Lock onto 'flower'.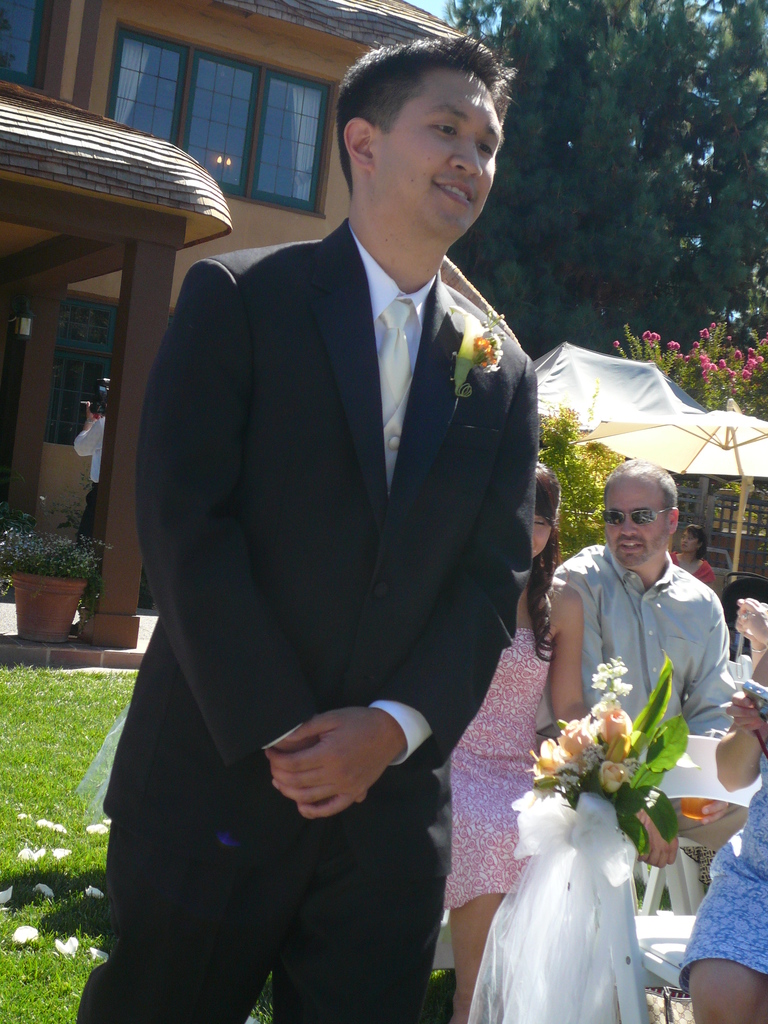
Locked: locate(717, 650, 751, 687).
